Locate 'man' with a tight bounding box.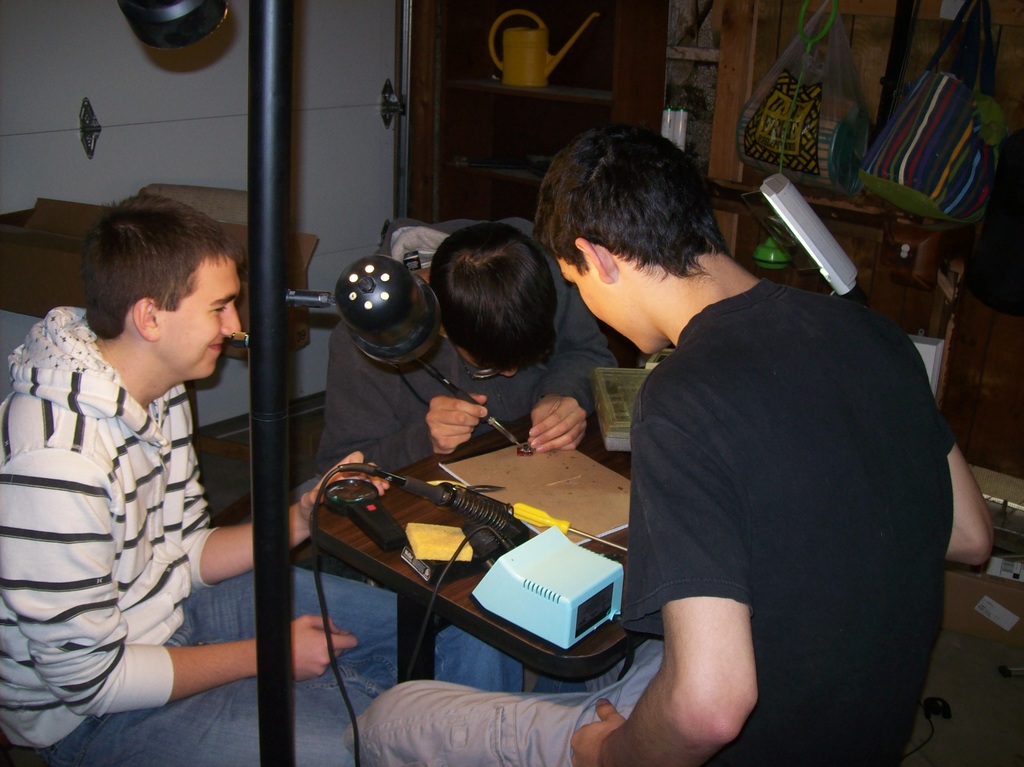
<bbox>344, 127, 1000, 766</bbox>.
